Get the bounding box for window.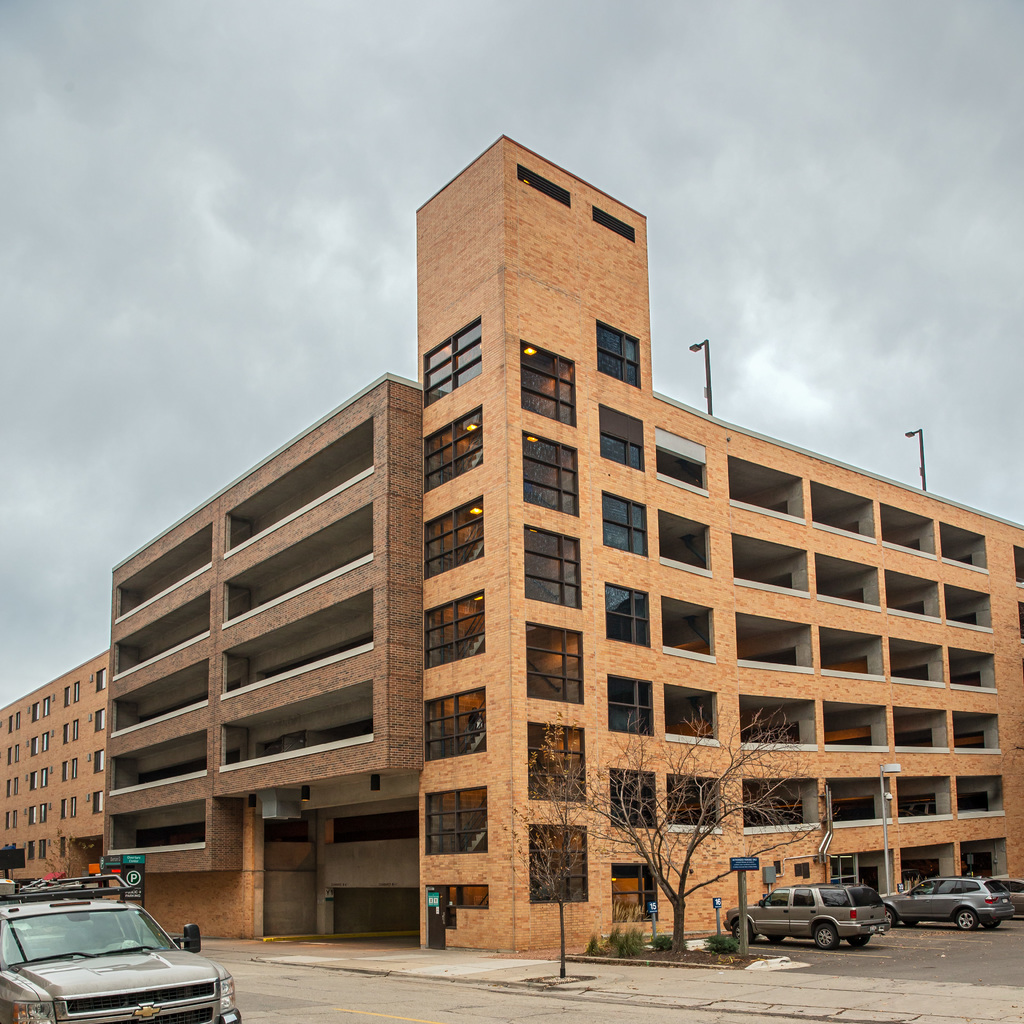
rect(821, 698, 889, 751).
